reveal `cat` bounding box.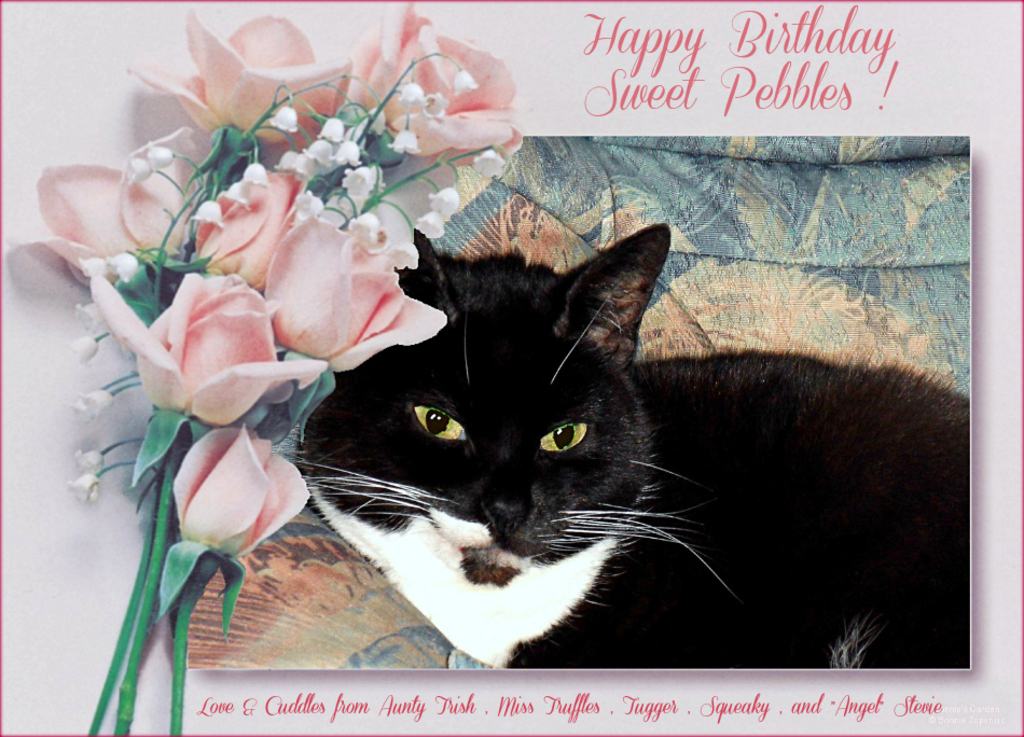
Revealed: x1=289, y1=224, x2=972, y2=668.
